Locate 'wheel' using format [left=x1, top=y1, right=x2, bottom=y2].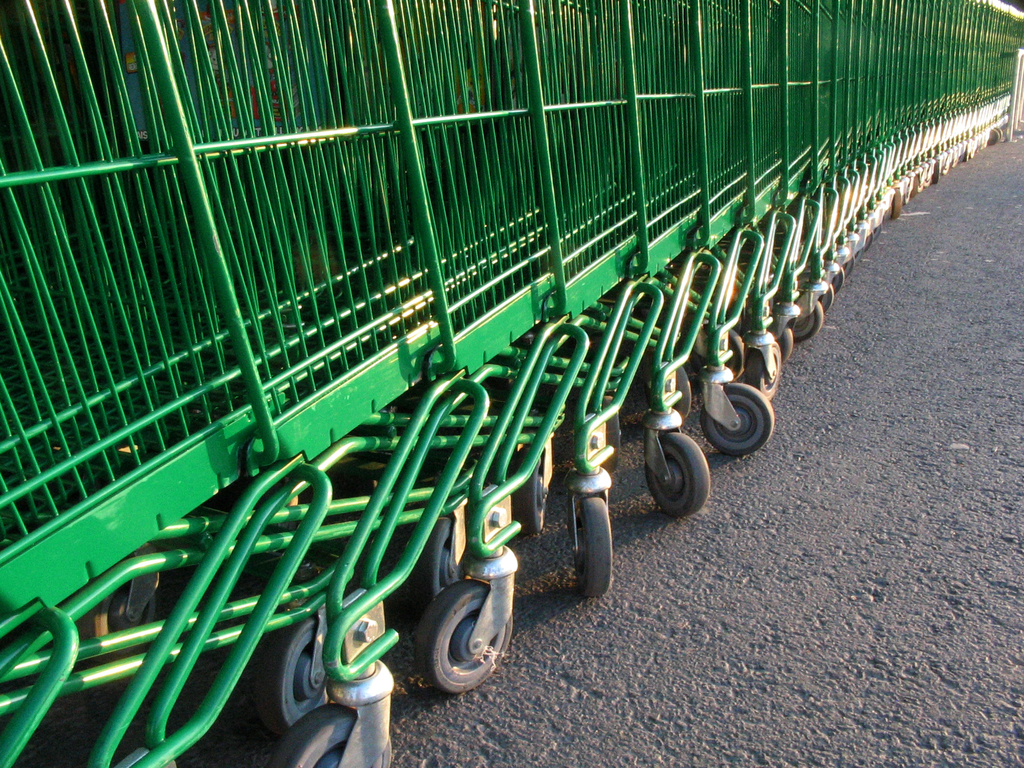
[left=273, top=705, right=390, bottom=767].
